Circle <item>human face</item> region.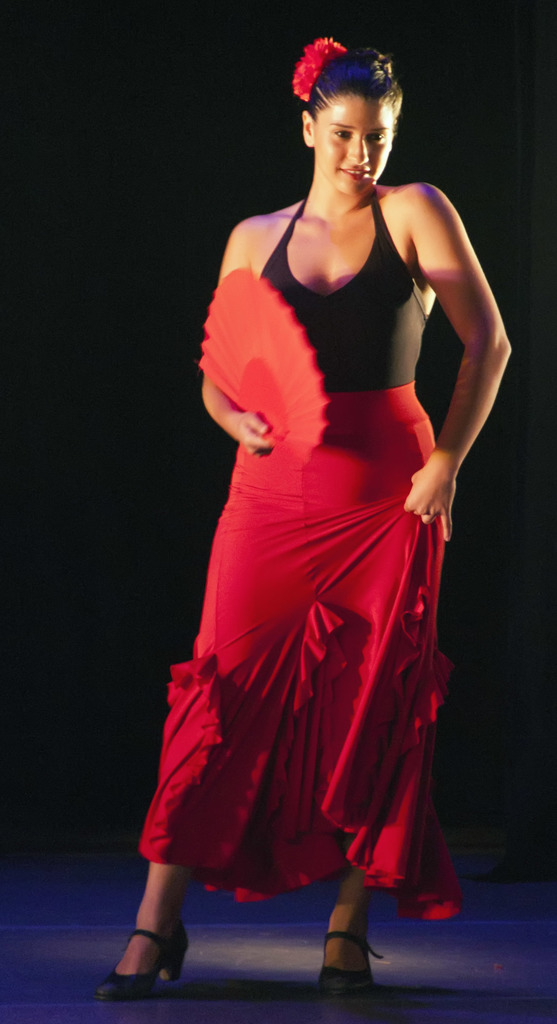
Region: {"x1": 315, "y1": 99, "x2": 397, "y2": 196}.
